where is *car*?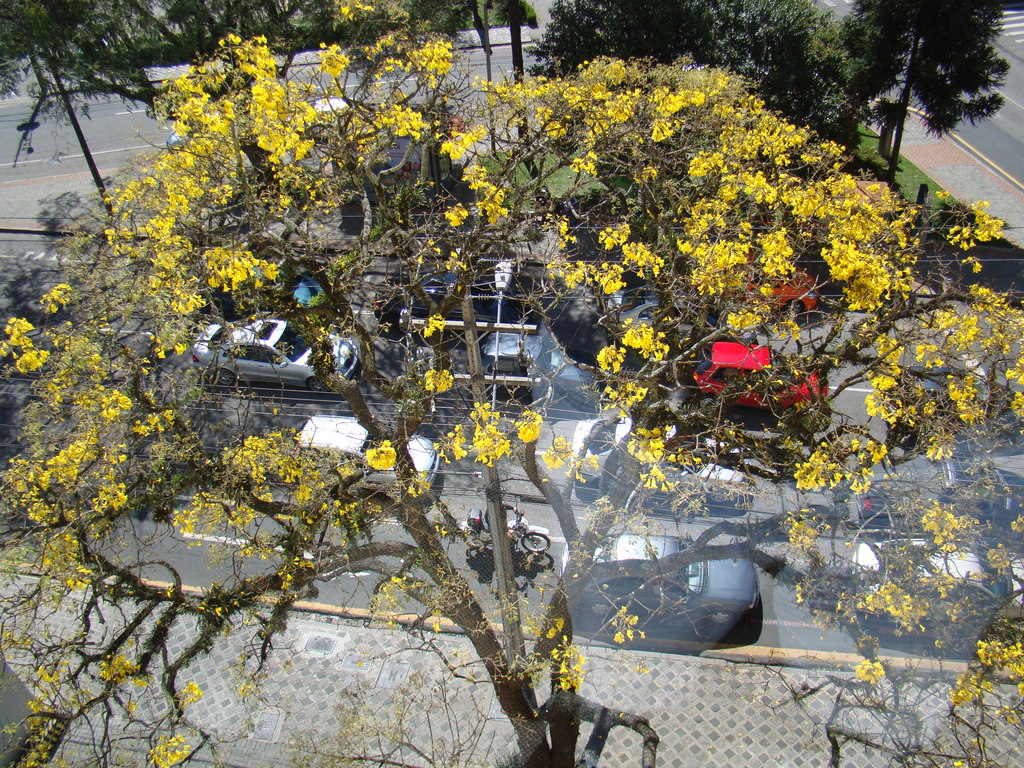
[688,339,827,410].
